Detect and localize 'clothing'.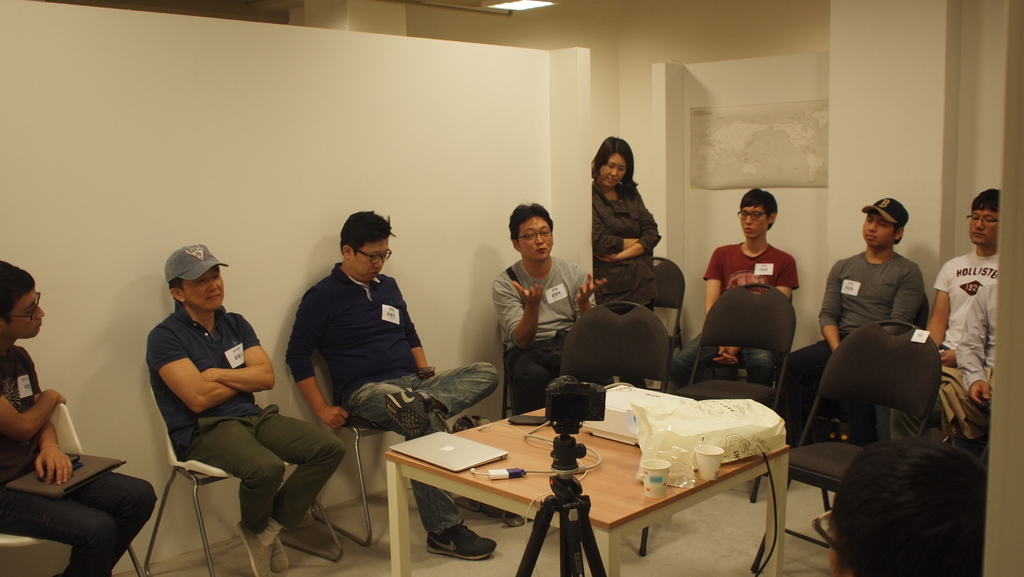
Localized at 781,248,924,448.
